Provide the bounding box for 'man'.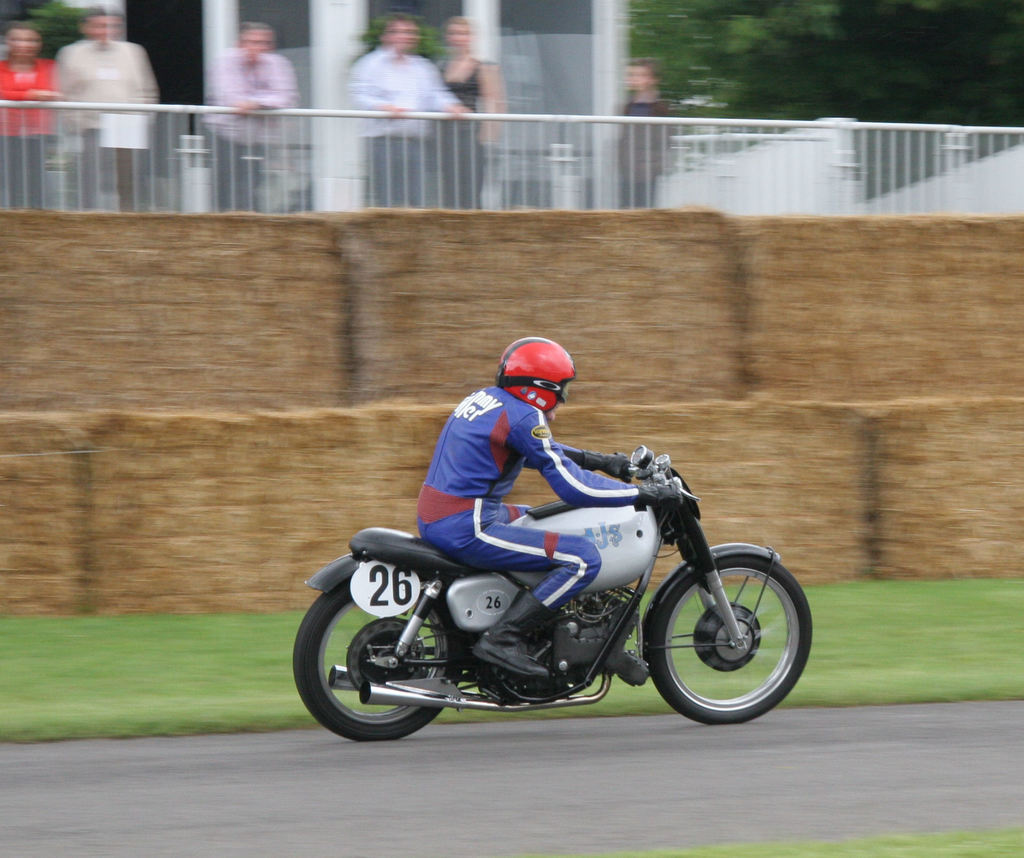
414/339/677/675.
